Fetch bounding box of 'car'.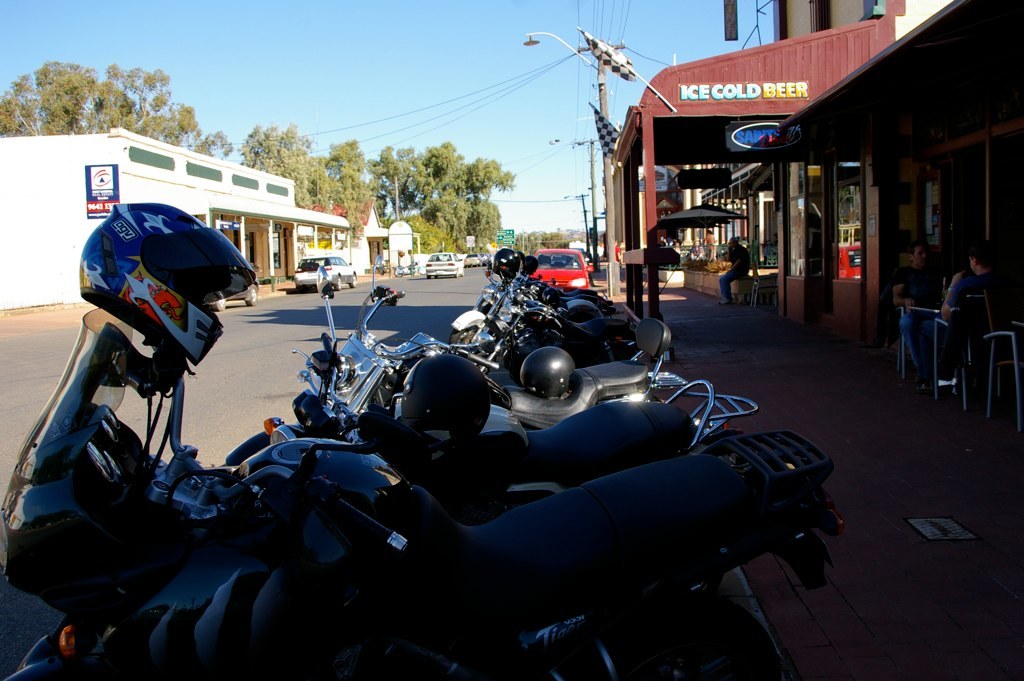
Bbox: region(291, 246, 357, 294).
